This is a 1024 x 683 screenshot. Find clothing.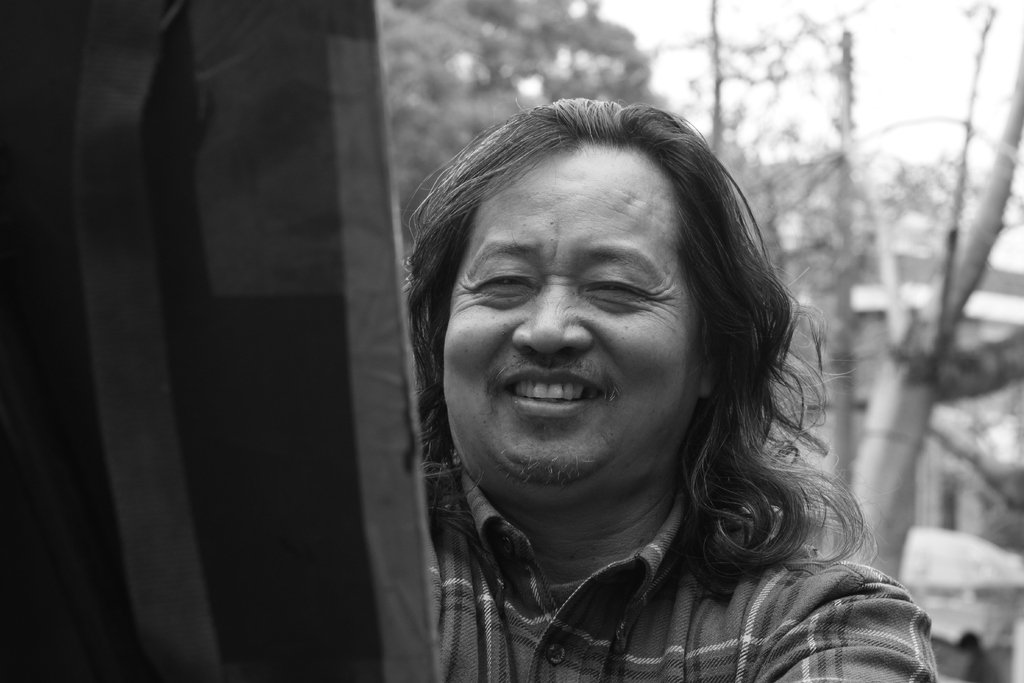
Bounding box: 365:393:992:682.
